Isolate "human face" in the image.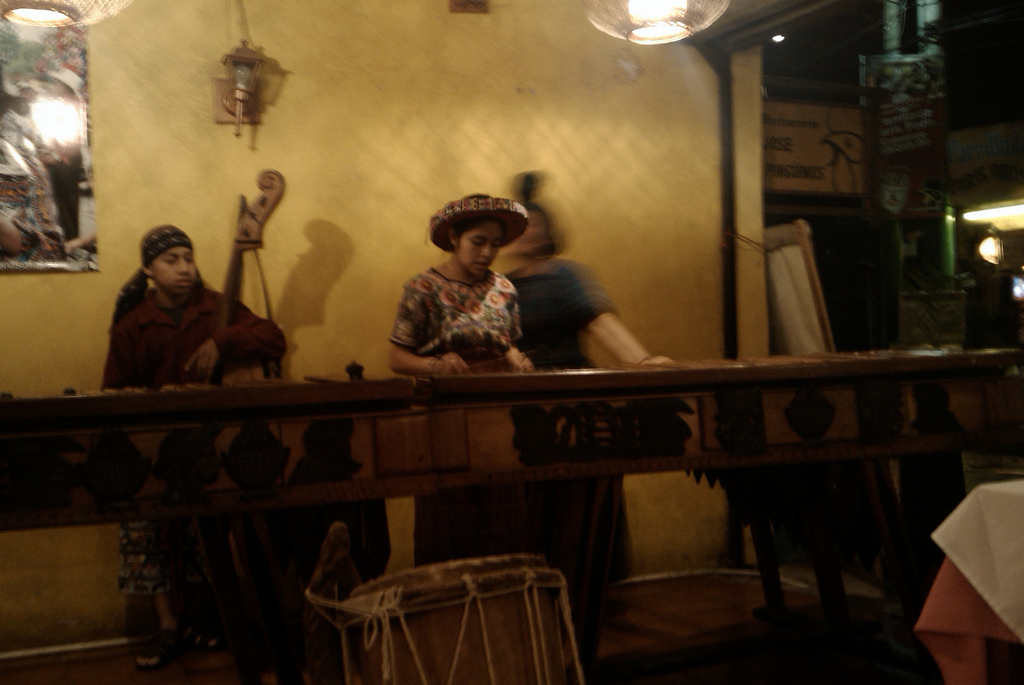
Isolated region: <bbox>515, 208, 551, 251</bbox>.
